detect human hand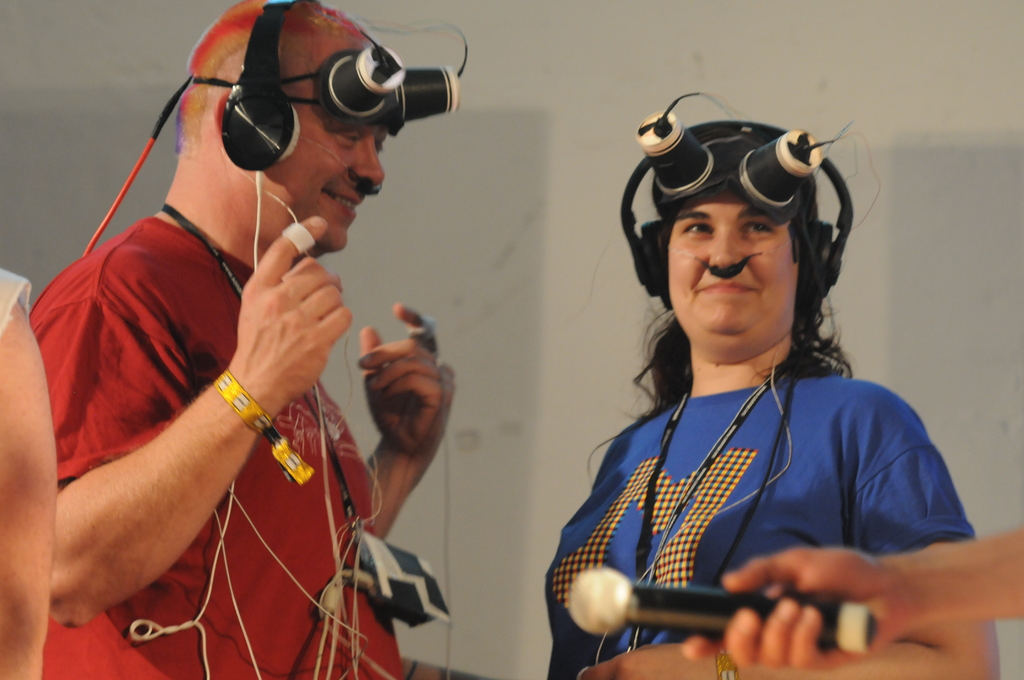
<bbox>206, 232, 349, 421</bbox>
